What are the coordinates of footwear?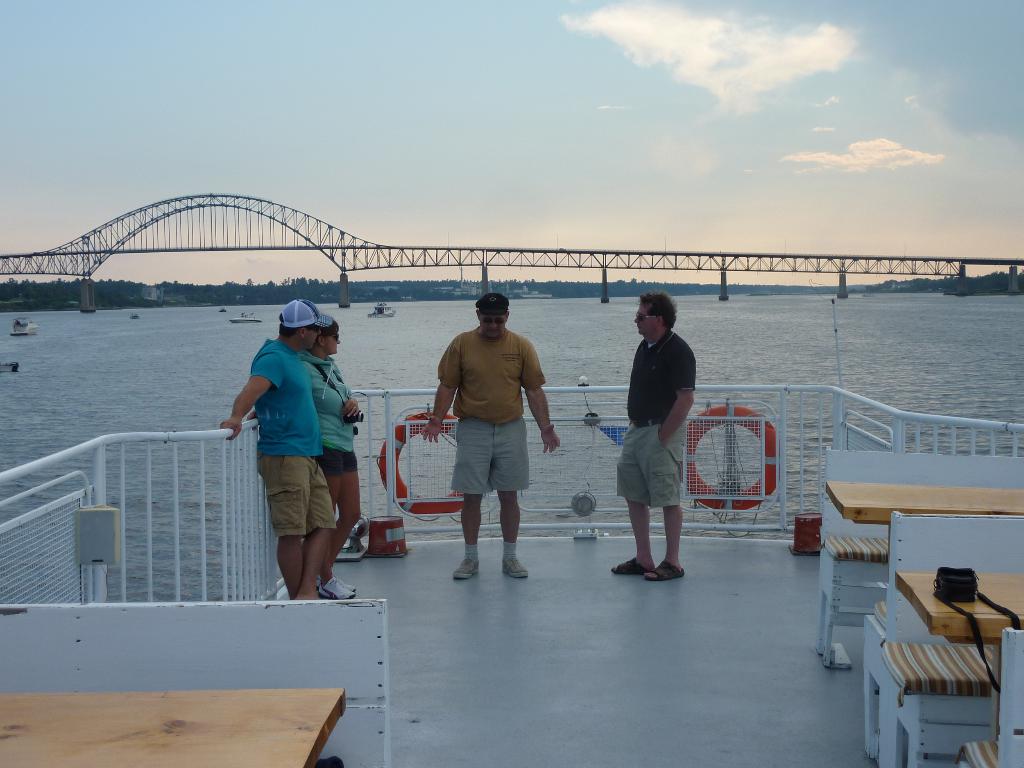
501/549/534/583.
